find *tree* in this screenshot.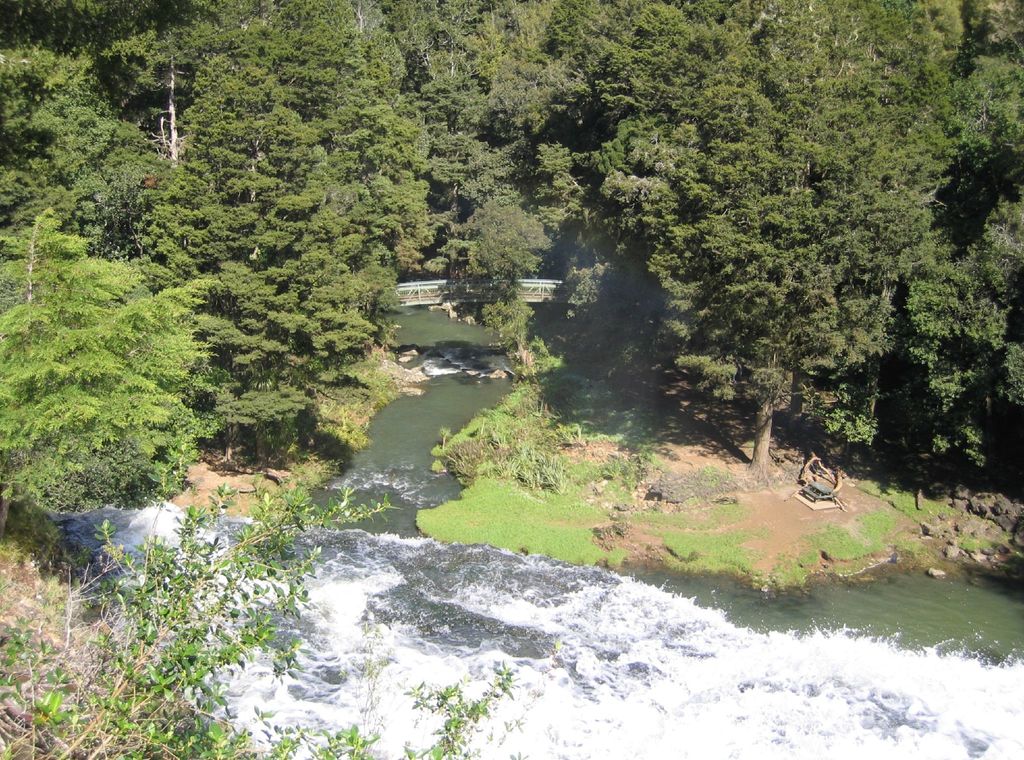
The bounding box for *tree* is 0,214,219,534.
